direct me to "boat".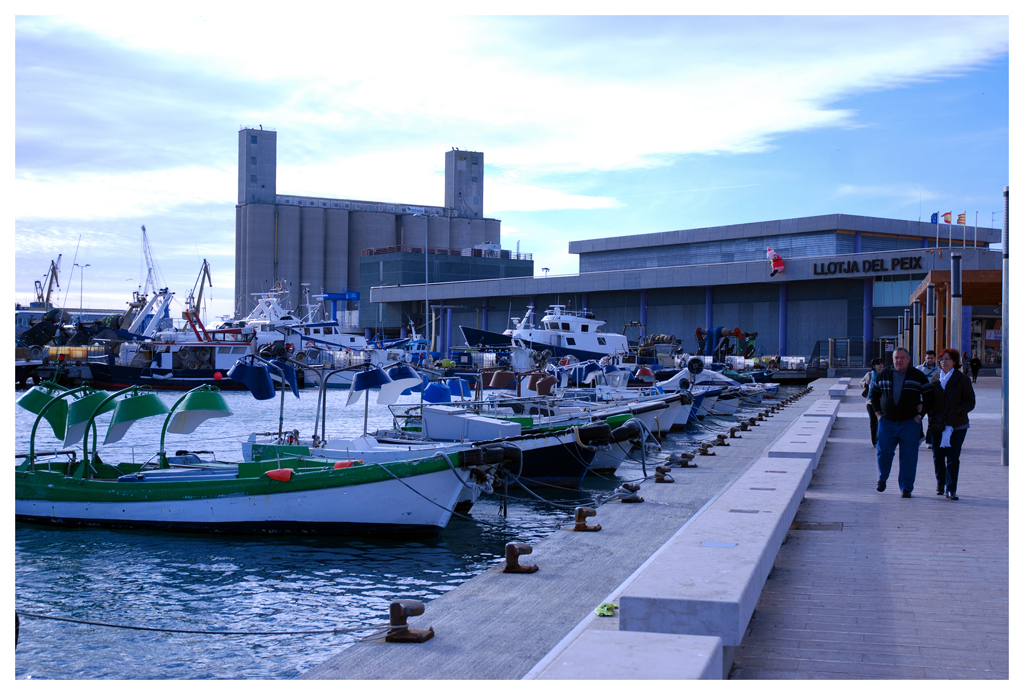
Direction: 386:401:668:448.
